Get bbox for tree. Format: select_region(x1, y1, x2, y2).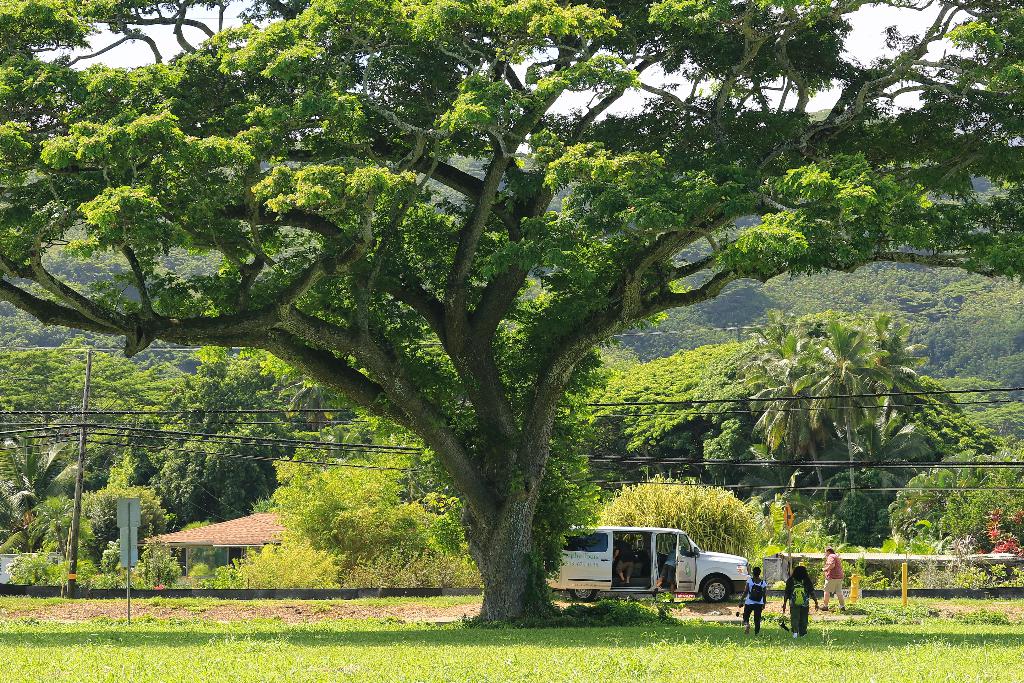
select_region(29, 488, 69, 561).
